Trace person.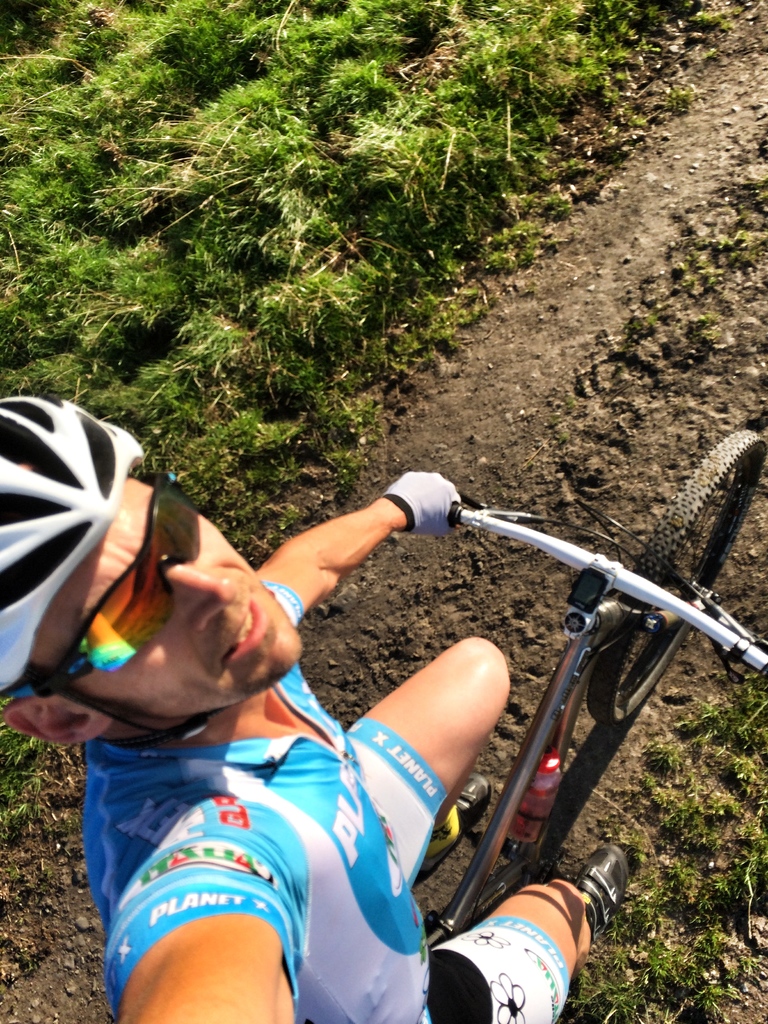
Traced to x1=0 y1=392 x2=643 y2=1023.
